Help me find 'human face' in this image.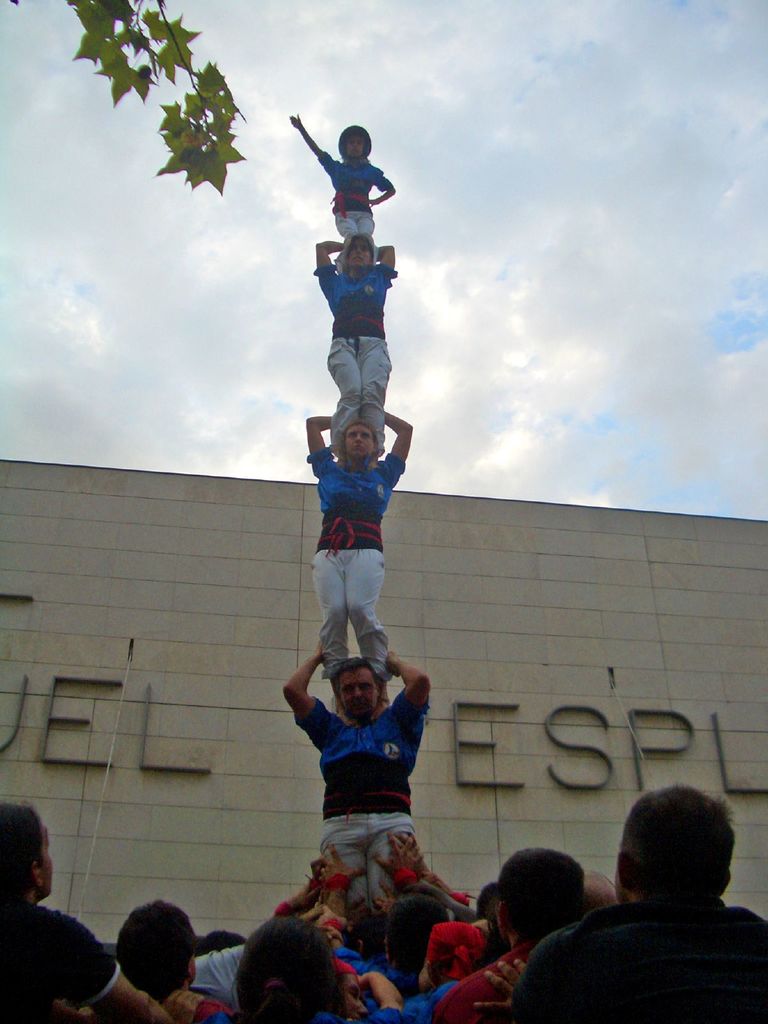
Found it: {"left": 334, "top": 664, "right": 385, "bottom": 724}.
